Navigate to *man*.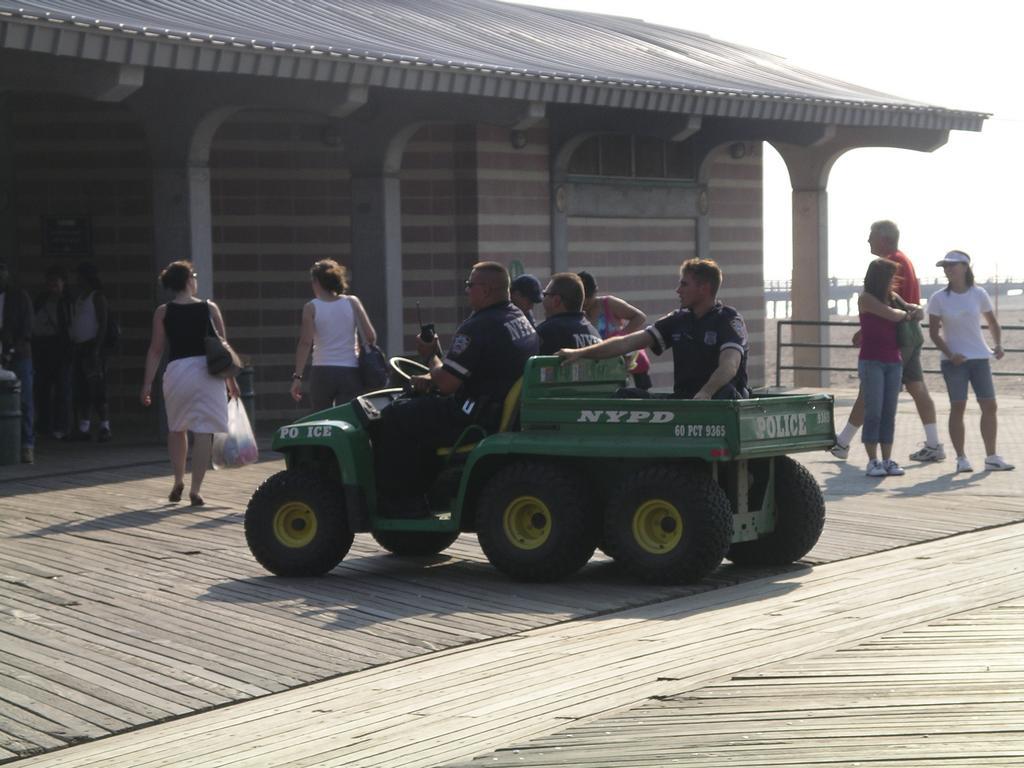
Navigation target: 577:271:653:395.
